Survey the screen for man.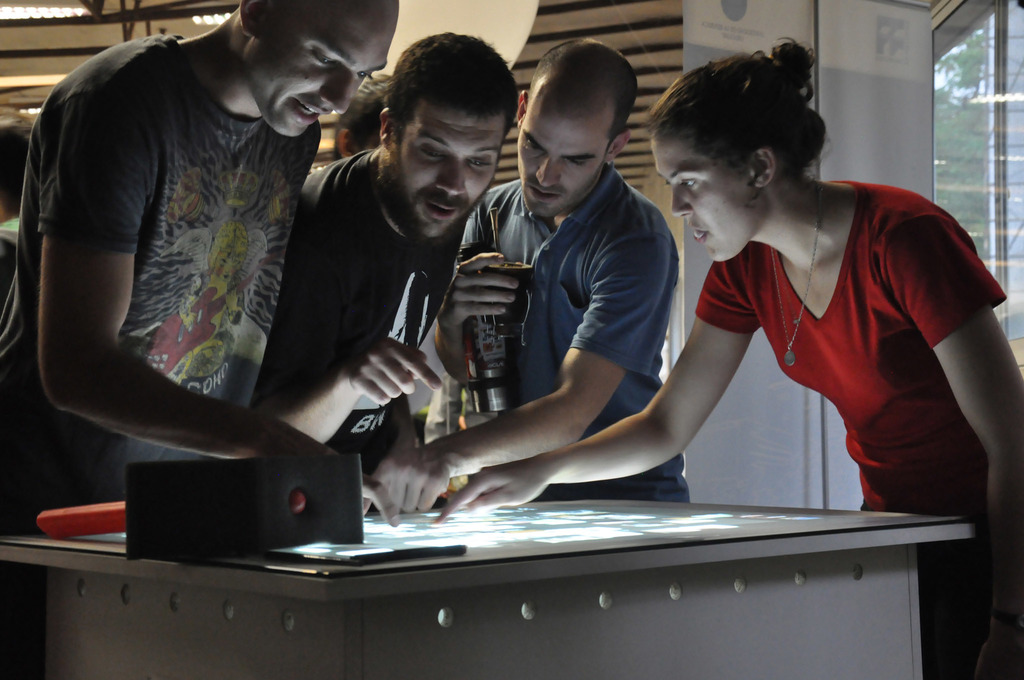
Survey found: {"x1": 360, "y1": 44, "x2": 690, "y2": 512}.
